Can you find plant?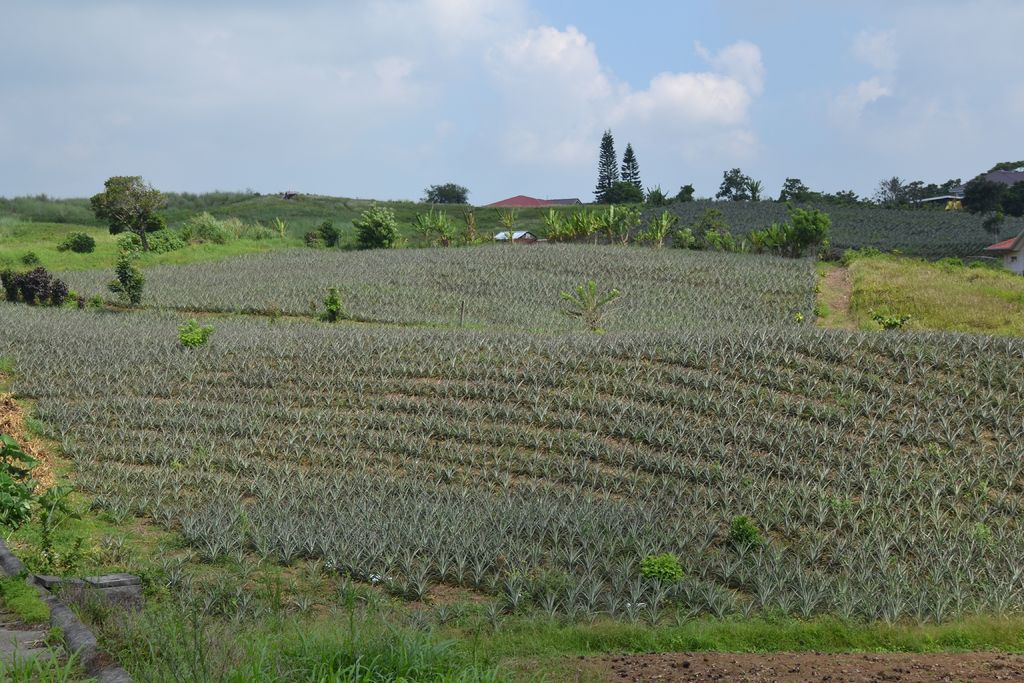
Yes, bounding box: [left=70, top=294, right=86, bottom=310].
